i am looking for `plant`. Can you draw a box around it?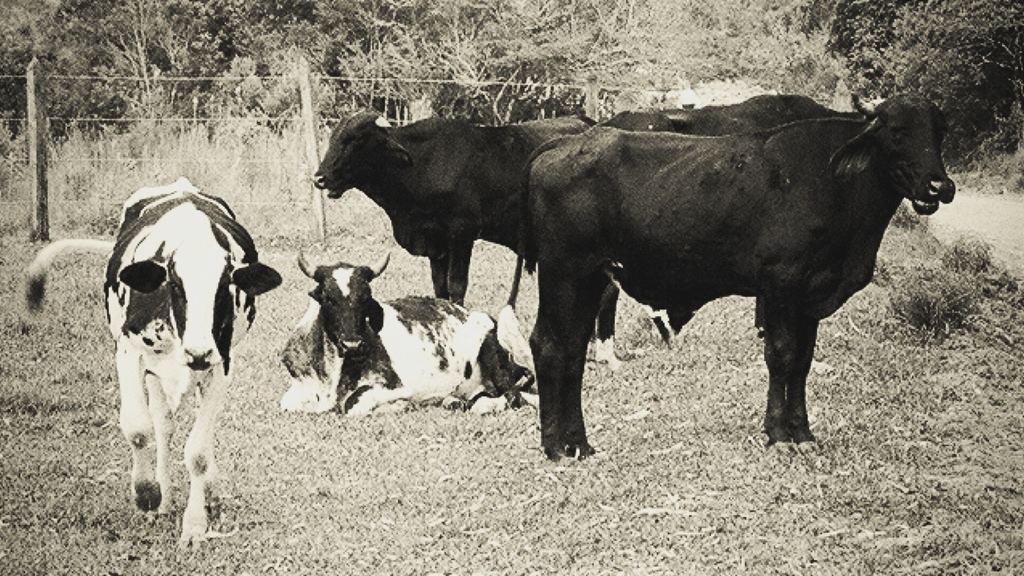
Sure, the bounding box is bbox=(941, 97, 1023, 178).
